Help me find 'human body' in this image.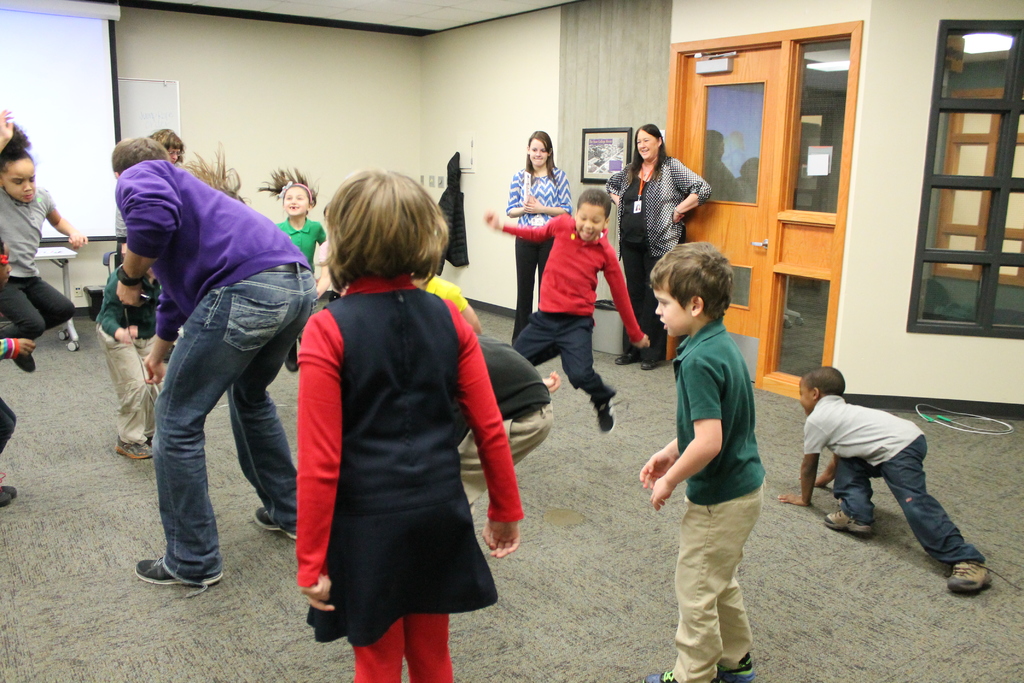
Found it: <region>0, 103, 95, 348</region>.
